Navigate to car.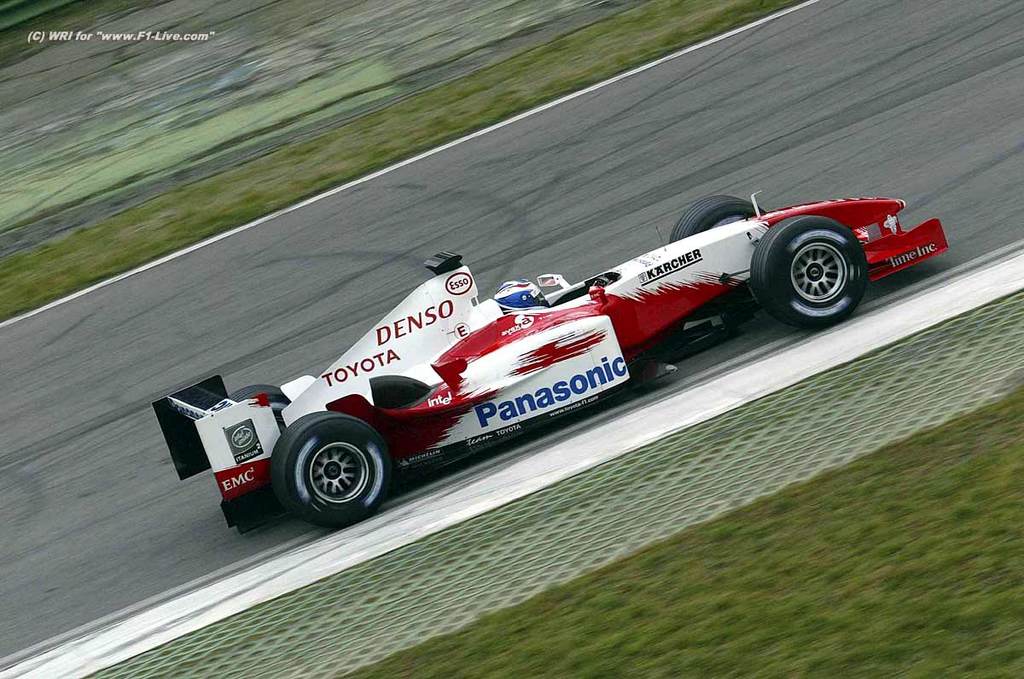
Navigation target: region(153, 192, 946, 528).
